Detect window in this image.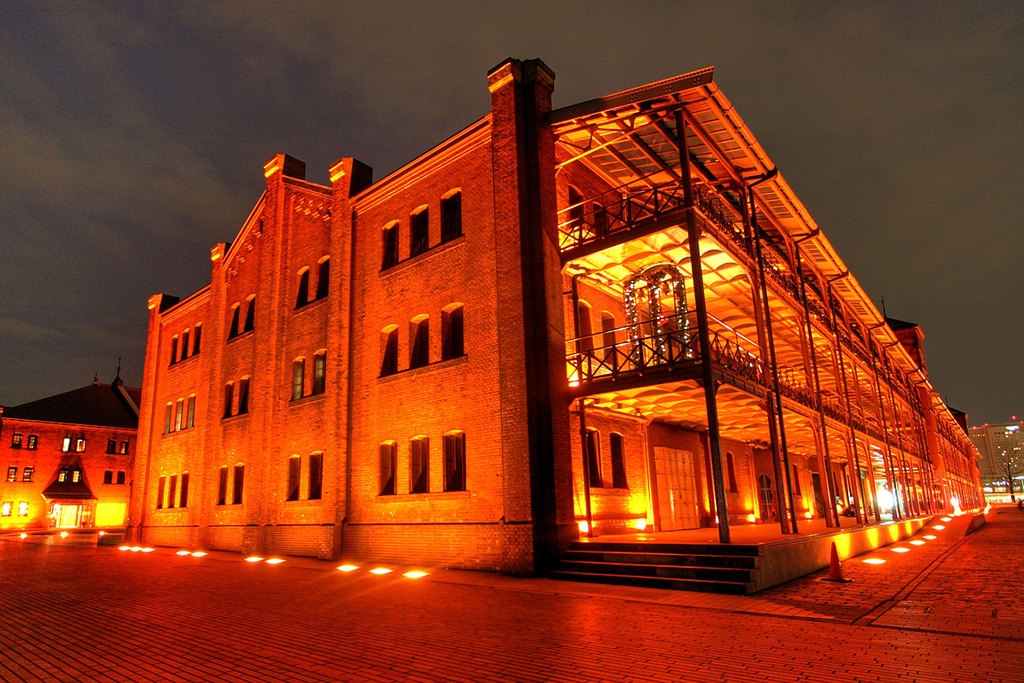
Detection: (x1=218, y1=468, x2=230, y2=514).
